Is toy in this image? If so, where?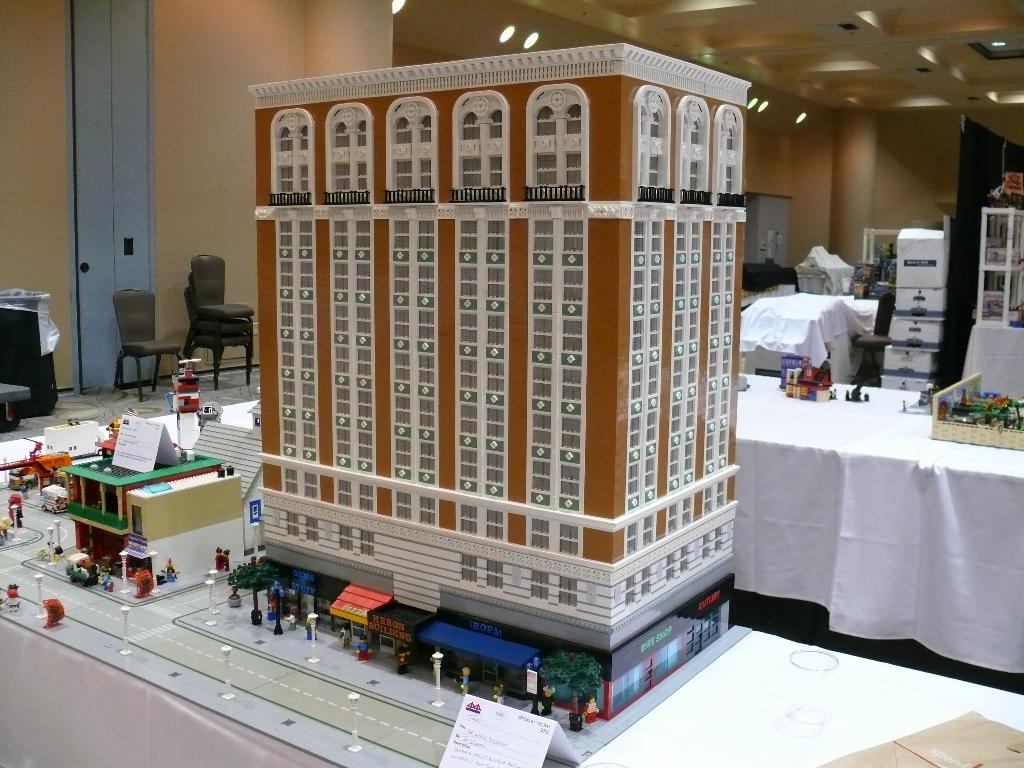
Yes, at <region>844, 380, 872, 401</region>.
